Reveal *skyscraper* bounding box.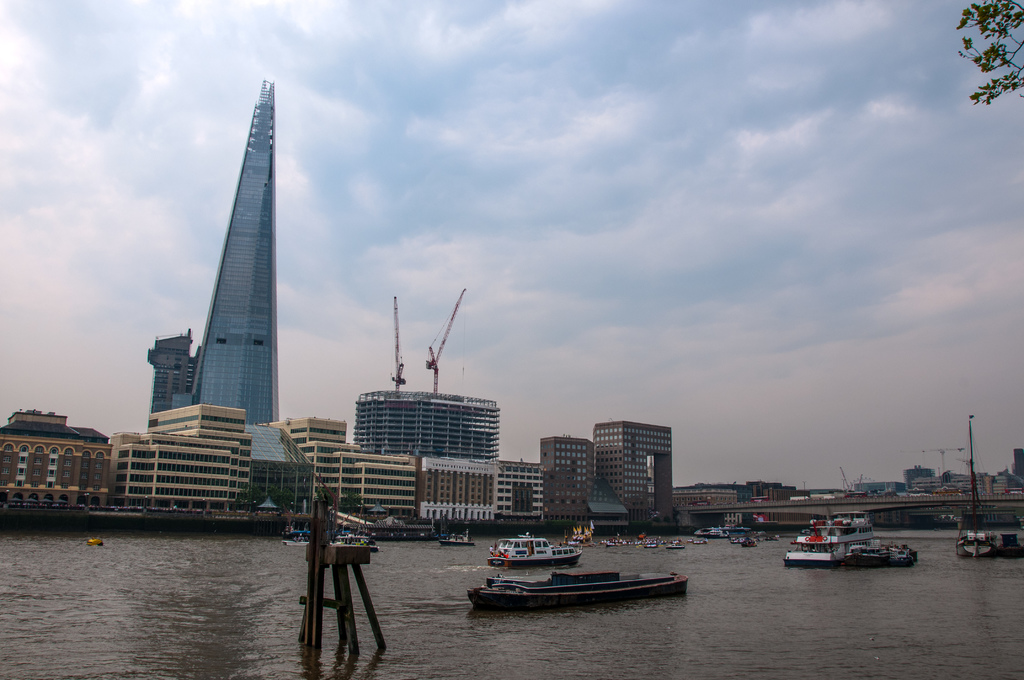
Revealed: 593 418 676 518.
